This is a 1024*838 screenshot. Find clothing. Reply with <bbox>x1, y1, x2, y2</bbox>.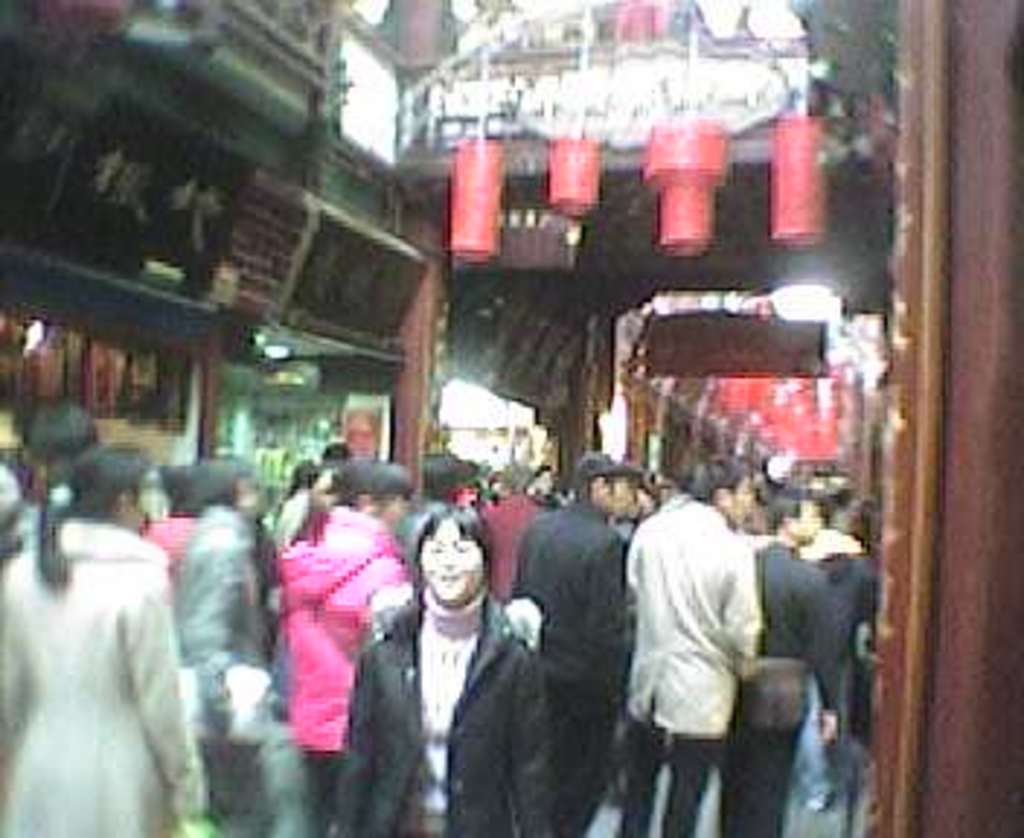
<bbox>509, 489, 640, 835</bbox>.
